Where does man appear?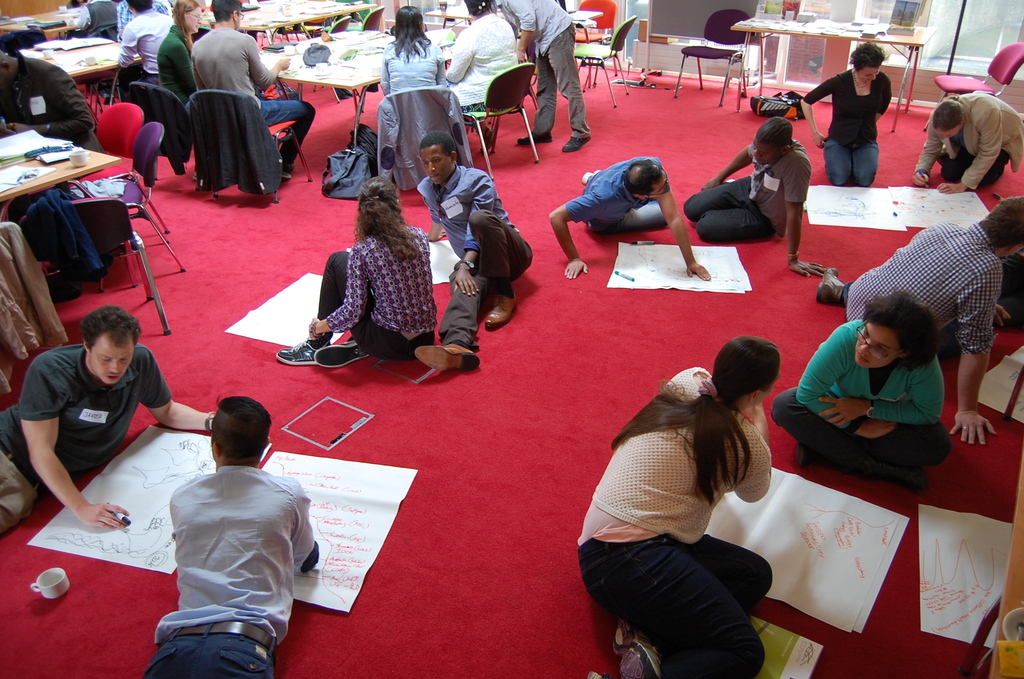
Appears at {"x1": 417, "y1": 130, "x2": 534, "y2": 373}.
